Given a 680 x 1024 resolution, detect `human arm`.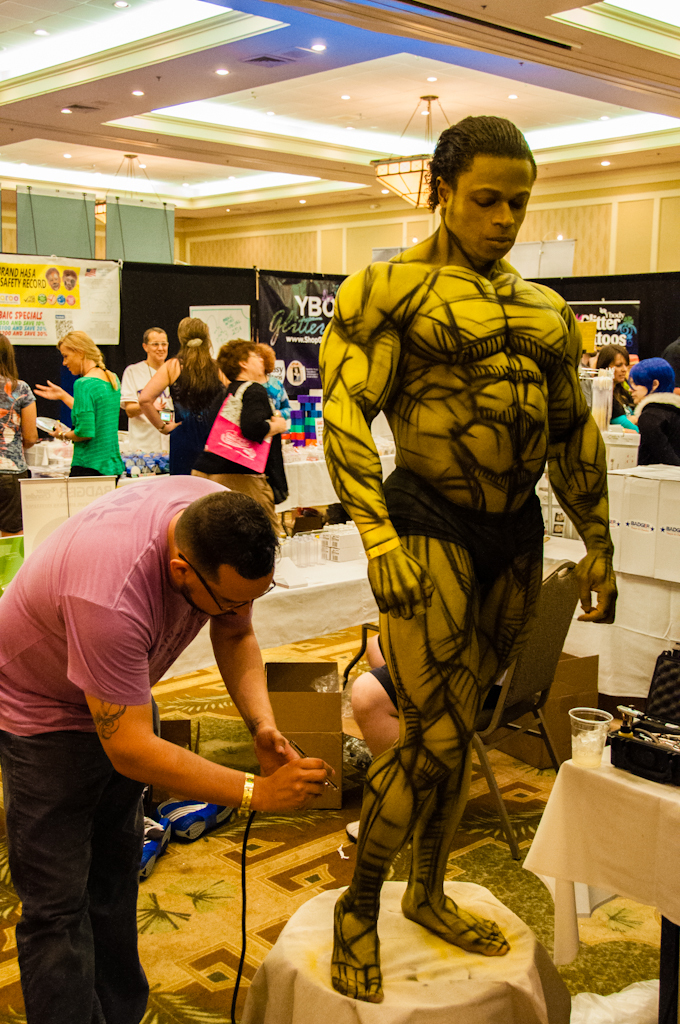
rect(120, 365, 164, 418).
